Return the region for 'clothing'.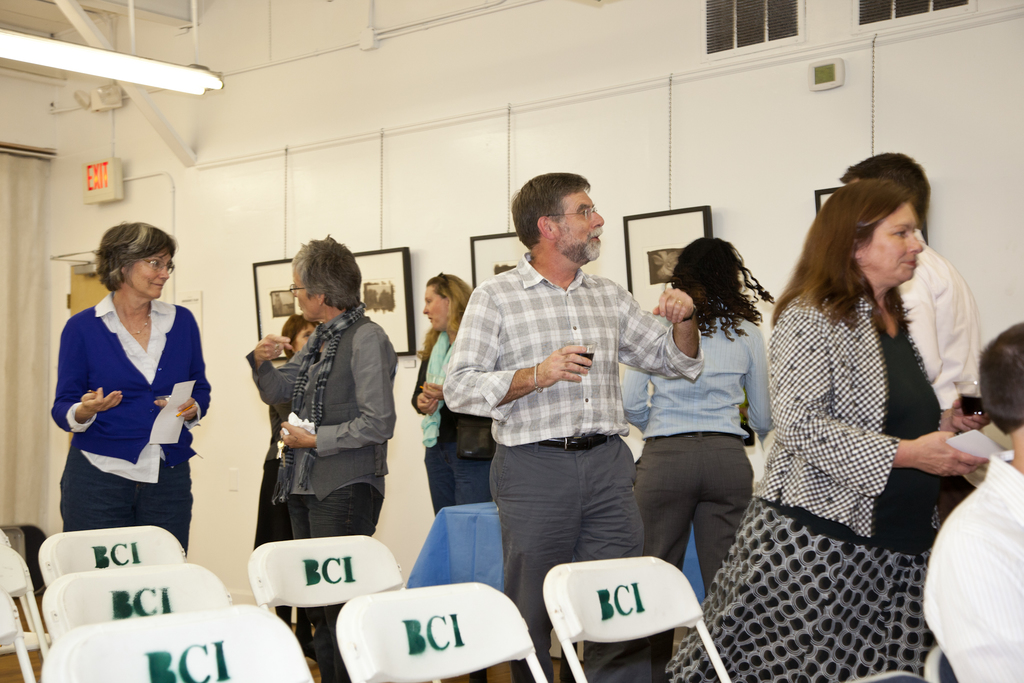
<box>897,226,982,429</box>.
